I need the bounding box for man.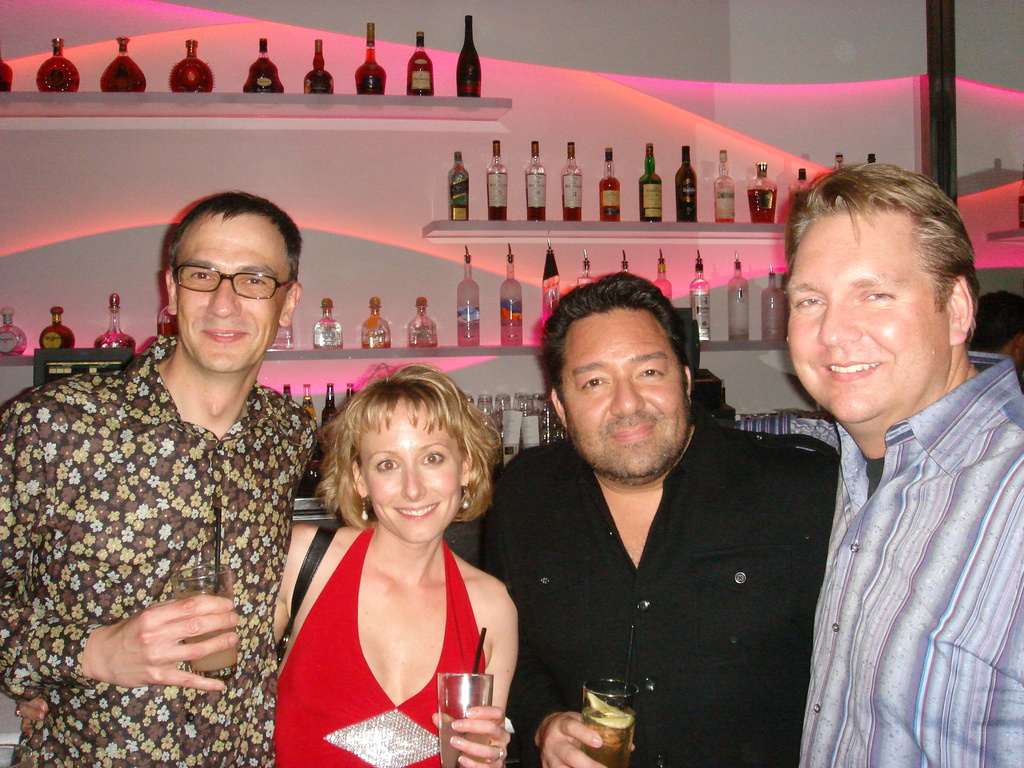
Here it is: {"left": 0, "top": 182, "right": 327, "bottom": 767}.
